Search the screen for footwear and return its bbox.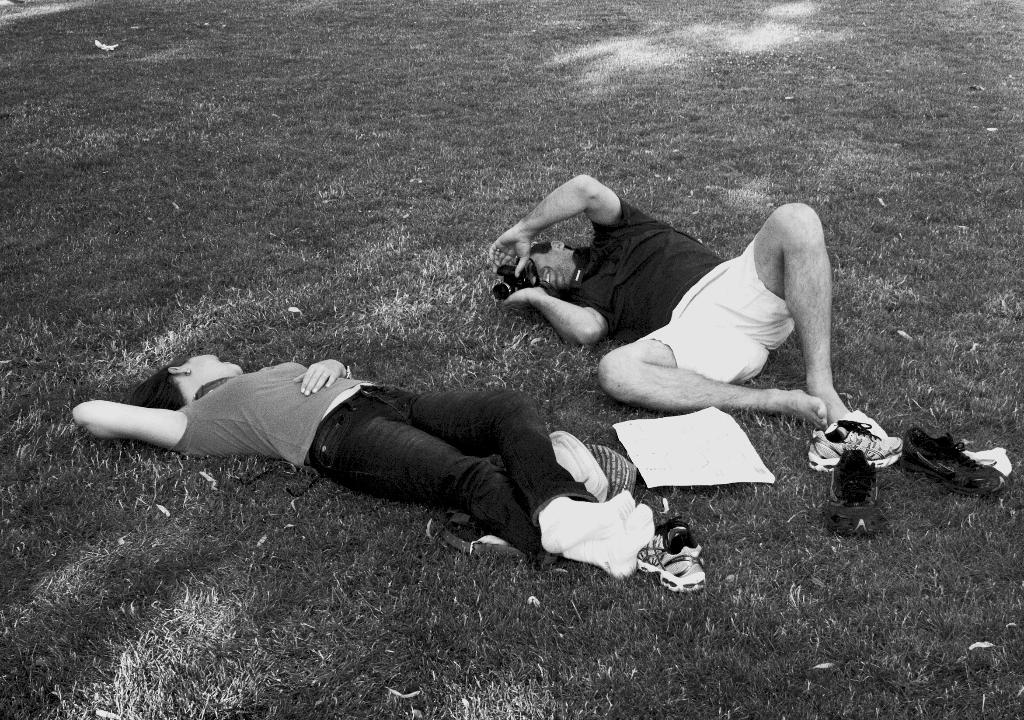
Found: 626, 517, 714, 600.
